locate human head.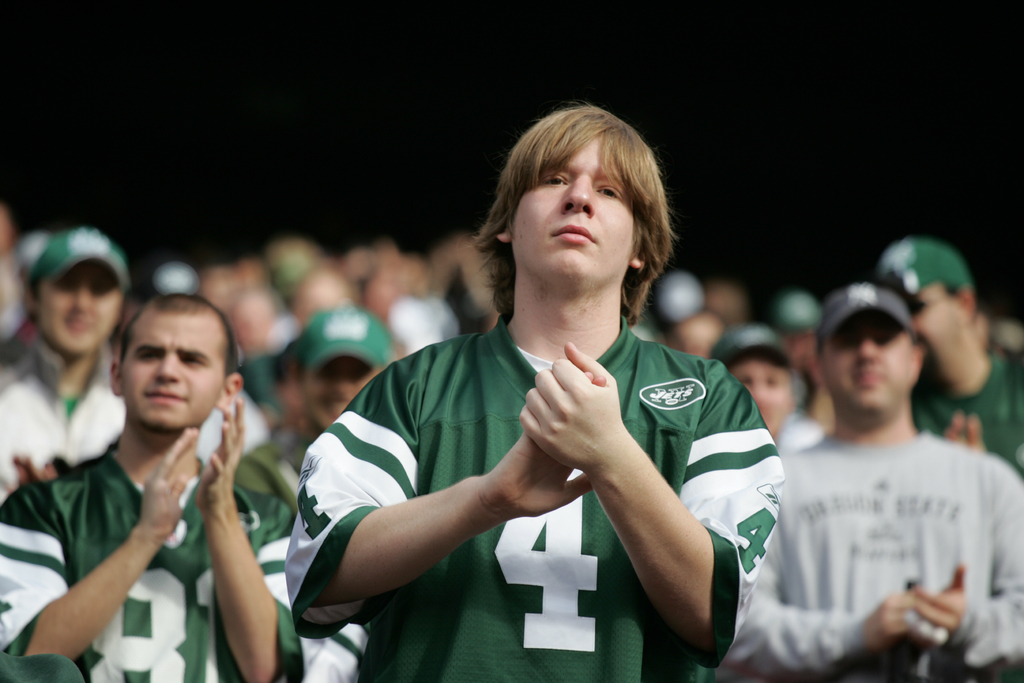
Bounding box: <bbox>716, 324, 792, 438</bbox>.
